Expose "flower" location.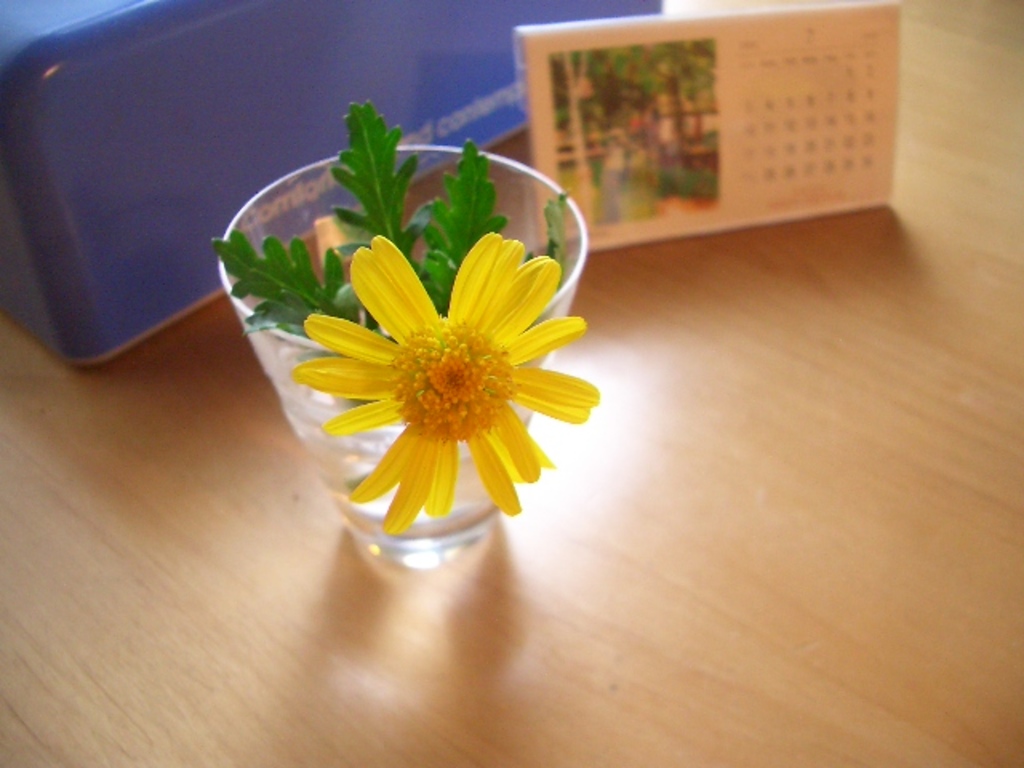
Exposed at {"x1": 267, "y1": 202, "x2": 602, "y2": 536}.
